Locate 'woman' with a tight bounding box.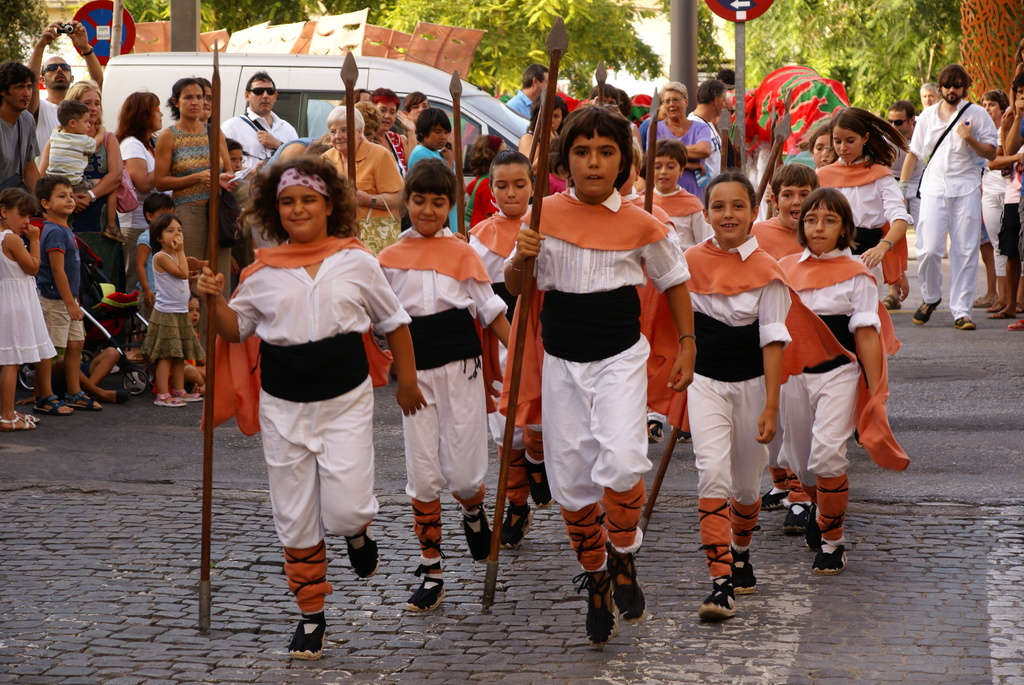
(322,104,404,250).
